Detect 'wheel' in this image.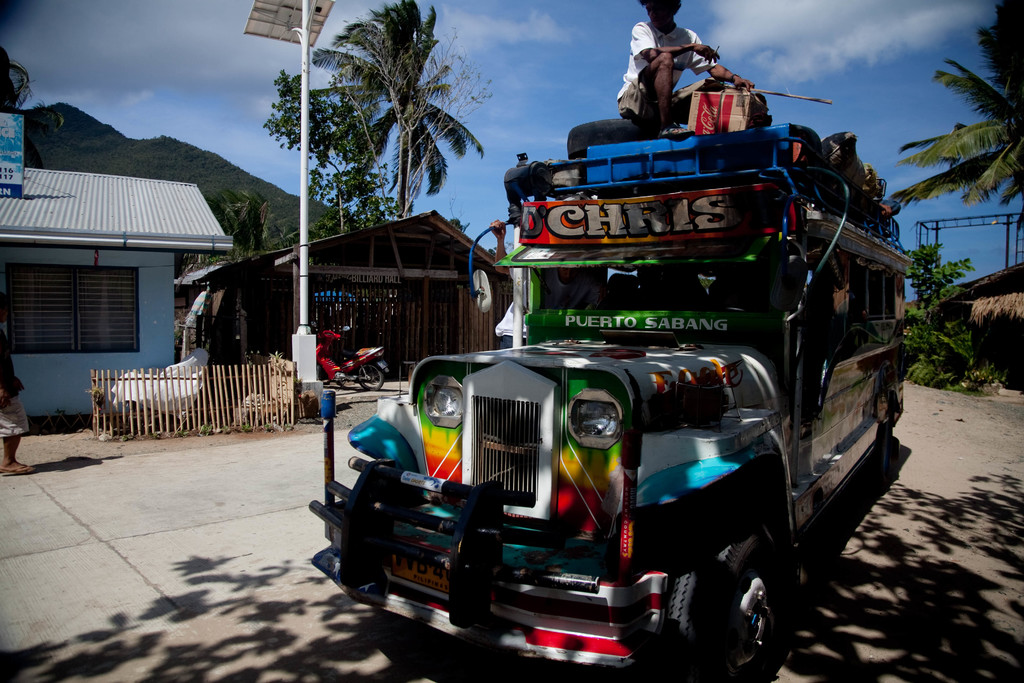
Detection: box(355, 358, 385, 386).
